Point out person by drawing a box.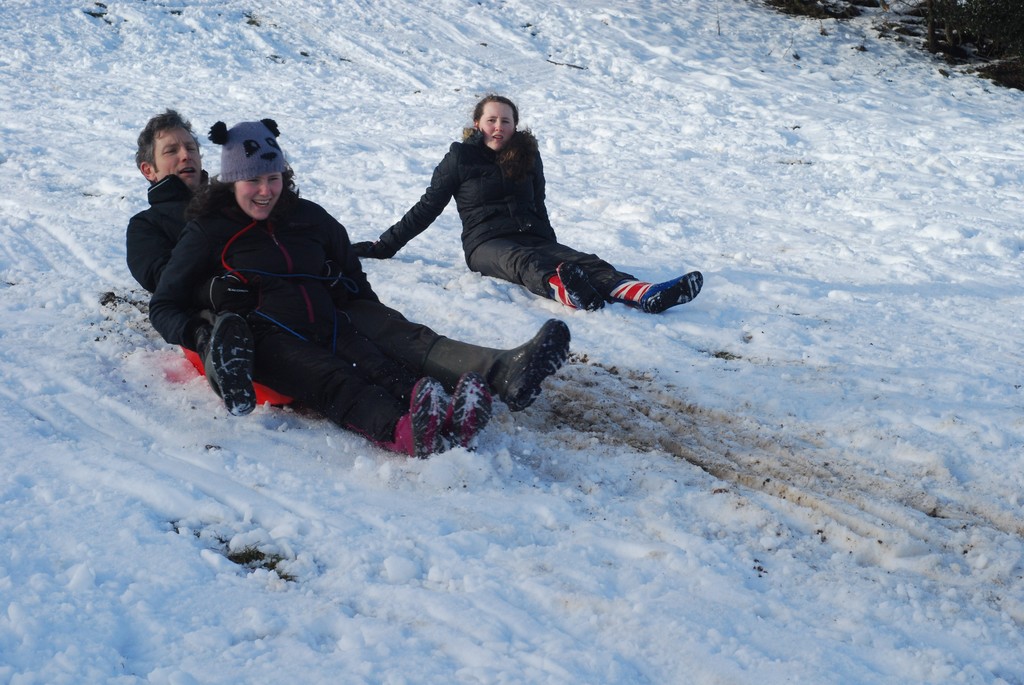
box=[124, 111, 493, 455].
